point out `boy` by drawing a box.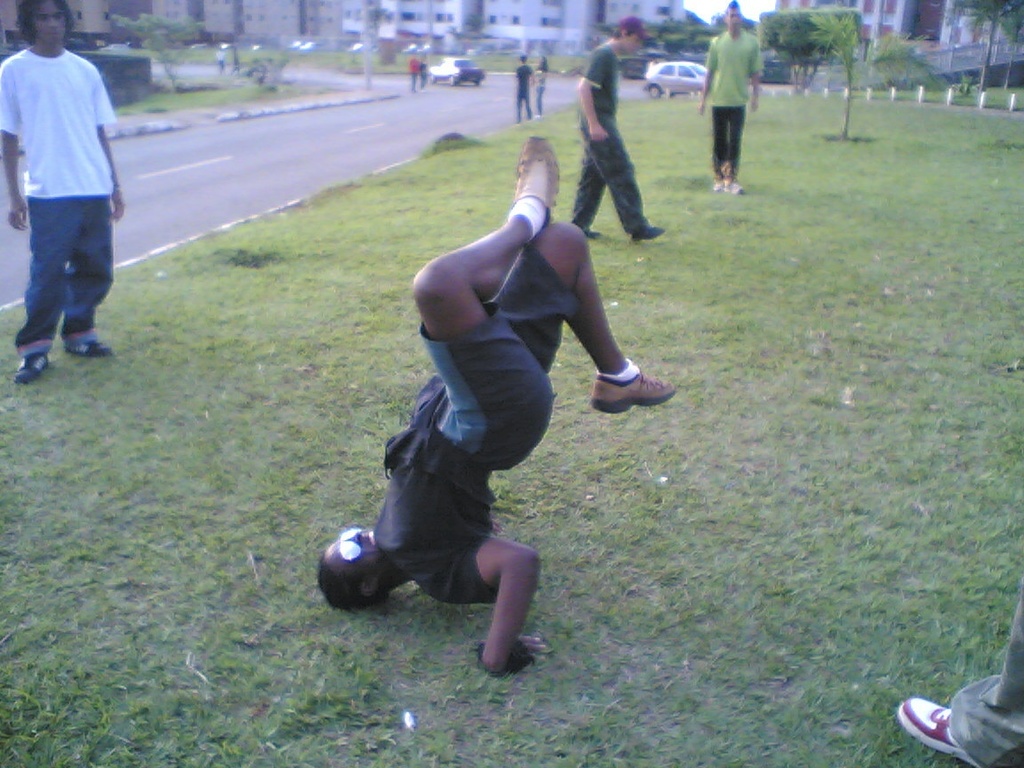
bbox(408, 52, 419, 88).
